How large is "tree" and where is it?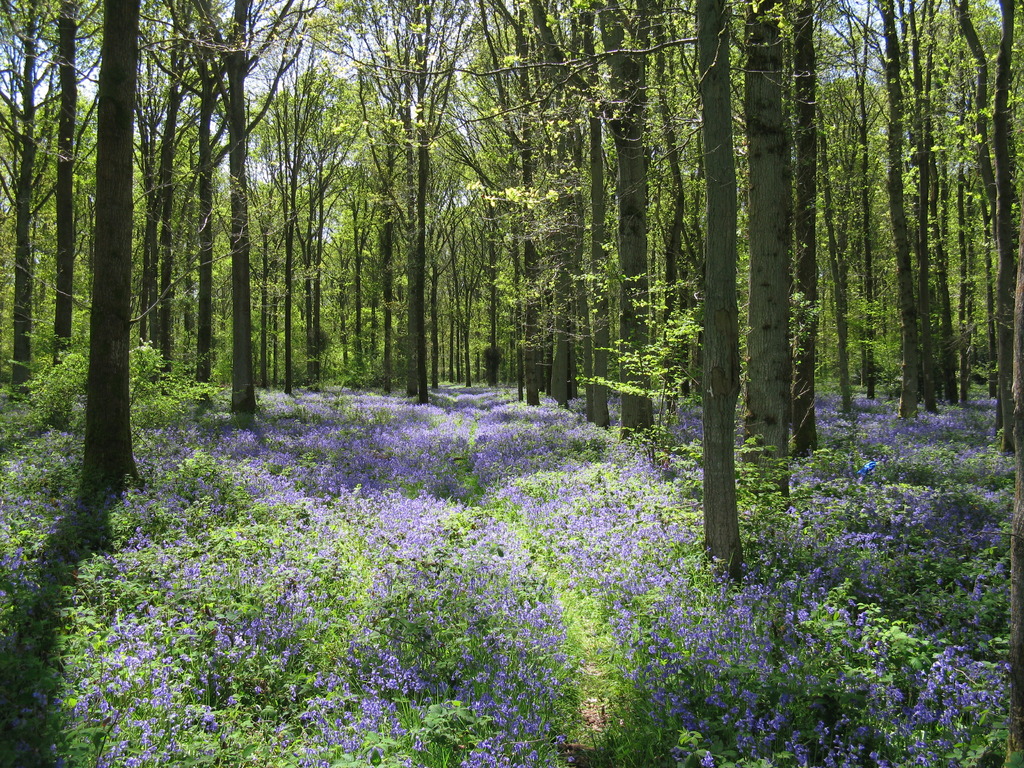
Bounding box: [left=788, top=0, right=829, bottom=470].
